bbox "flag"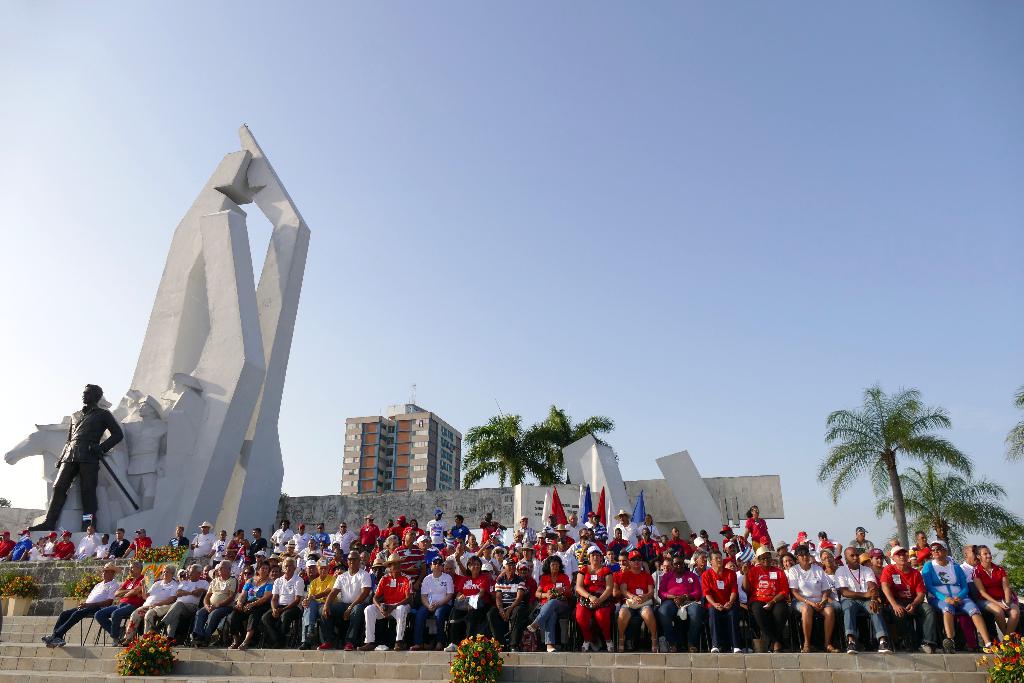
579,482,585,527
